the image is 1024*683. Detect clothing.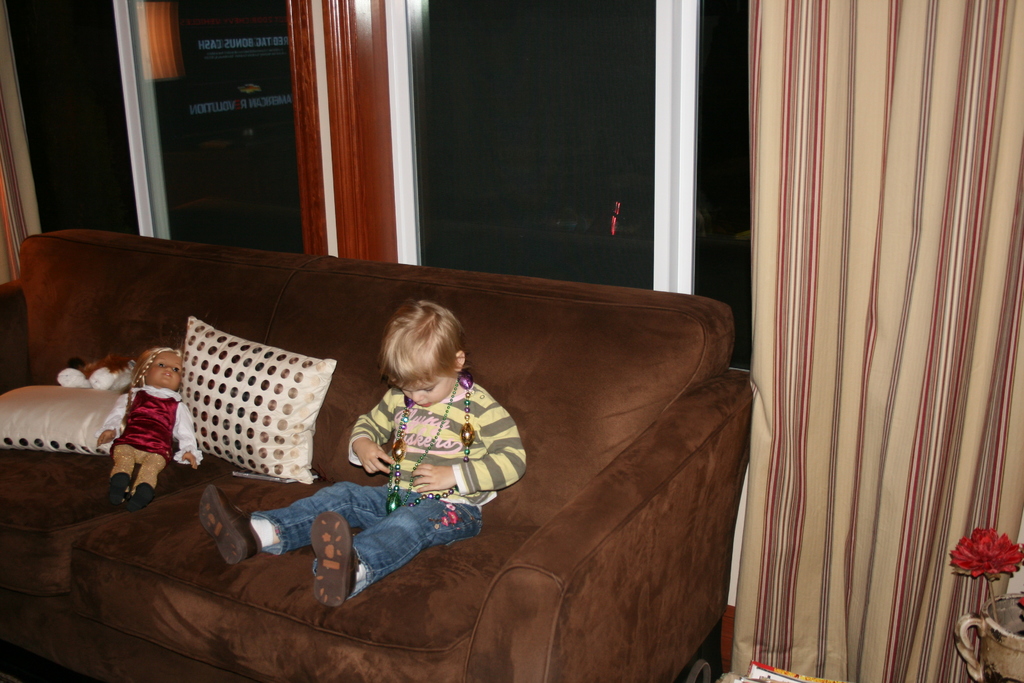
Detection: 349/378/504/508.
